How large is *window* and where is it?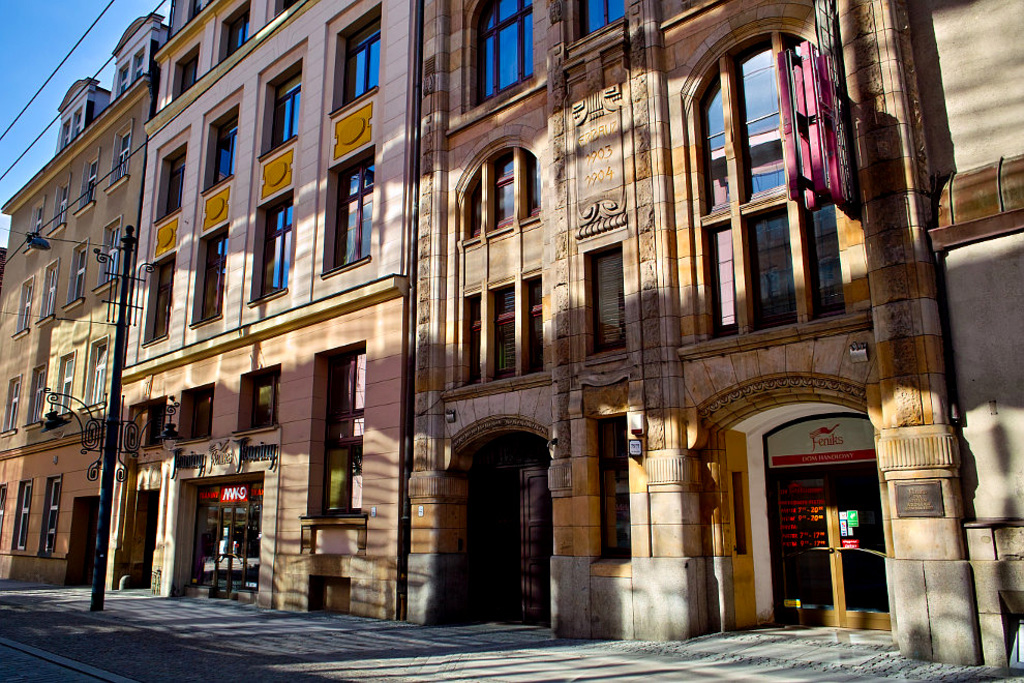
Bounding box: bbox(27, 204, 42, 250).
